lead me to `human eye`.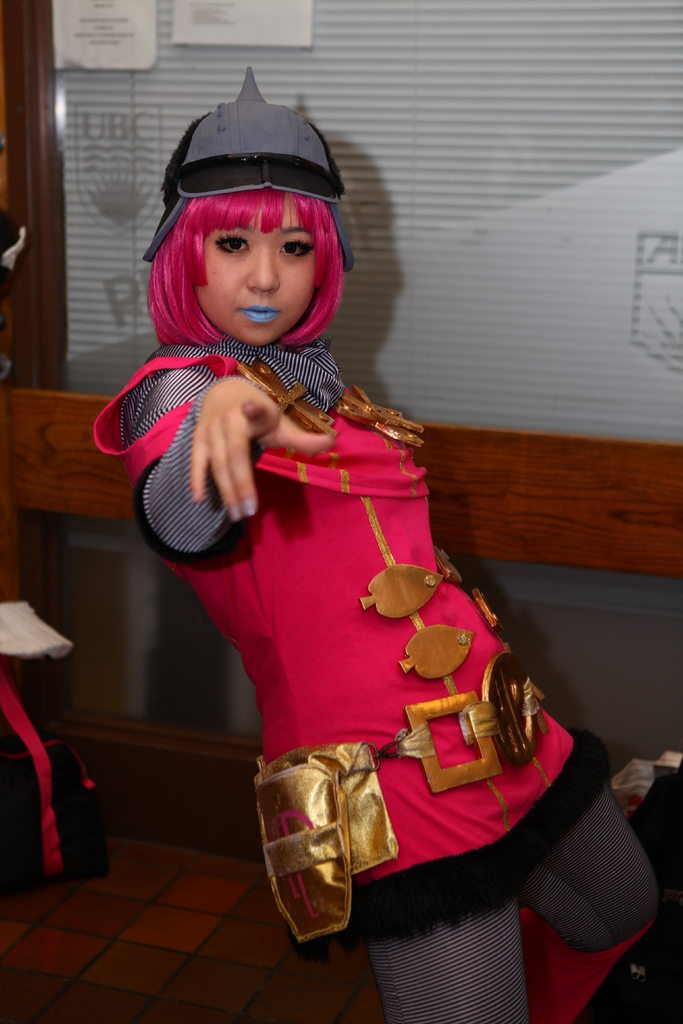
Lead to box=[215, 231, 251, 255].
